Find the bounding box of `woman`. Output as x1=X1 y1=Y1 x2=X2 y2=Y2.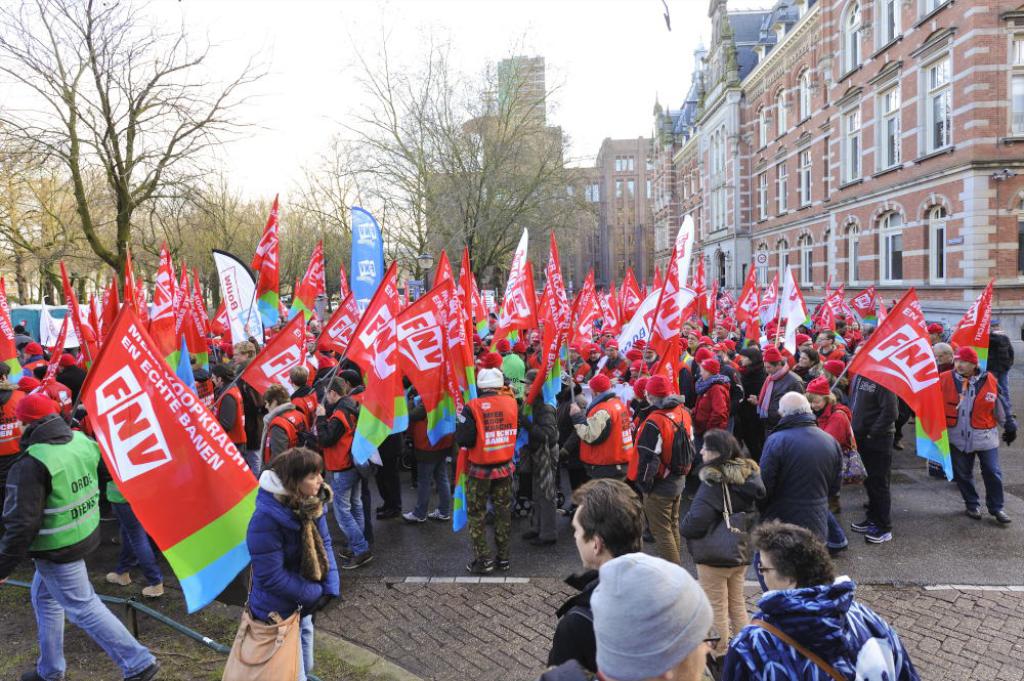
x1=674 y1=430 x2=772 y2=676.
